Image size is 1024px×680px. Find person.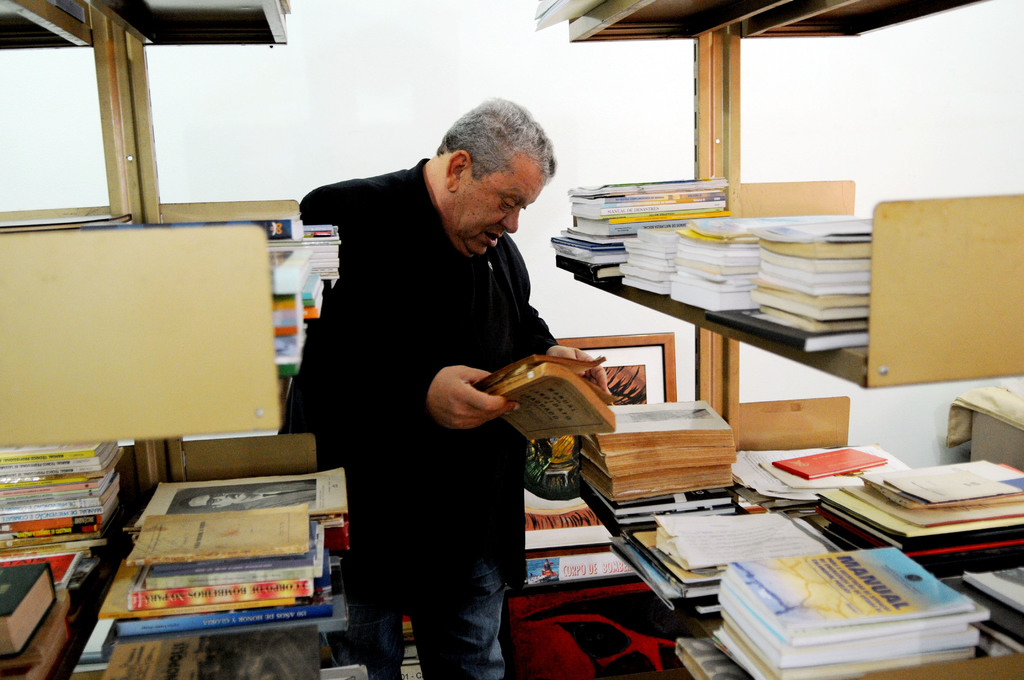
select_region(283, 99, 615, 679).
